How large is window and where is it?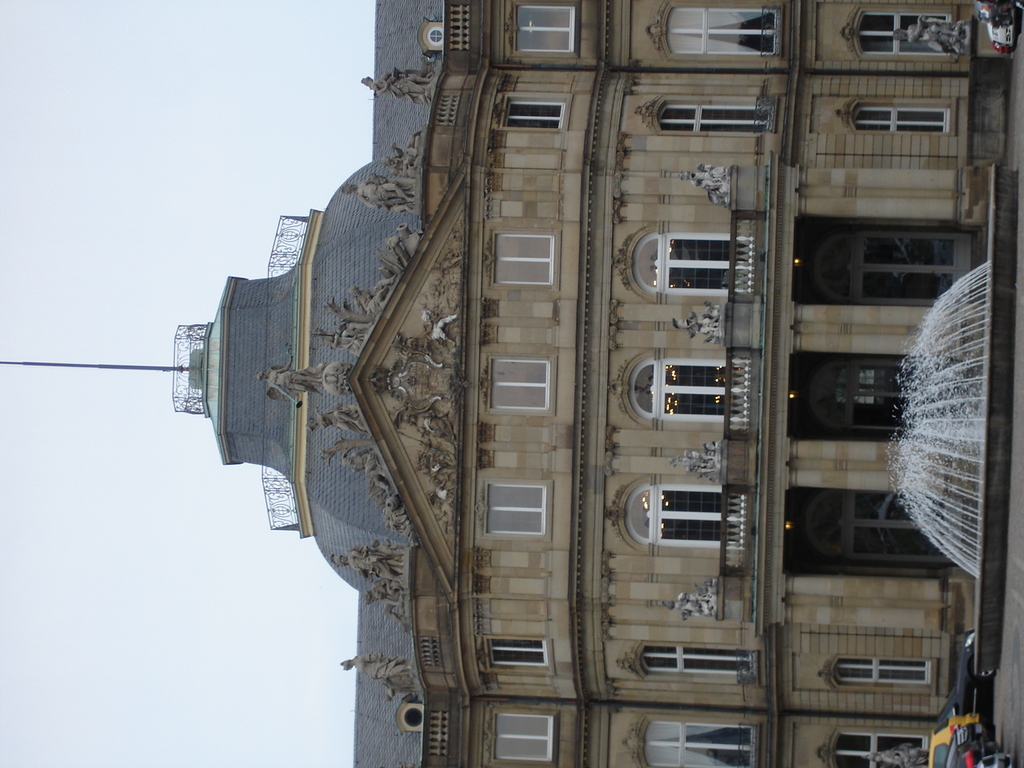
Bounding box: bbox(798, 354, 950, 434).
